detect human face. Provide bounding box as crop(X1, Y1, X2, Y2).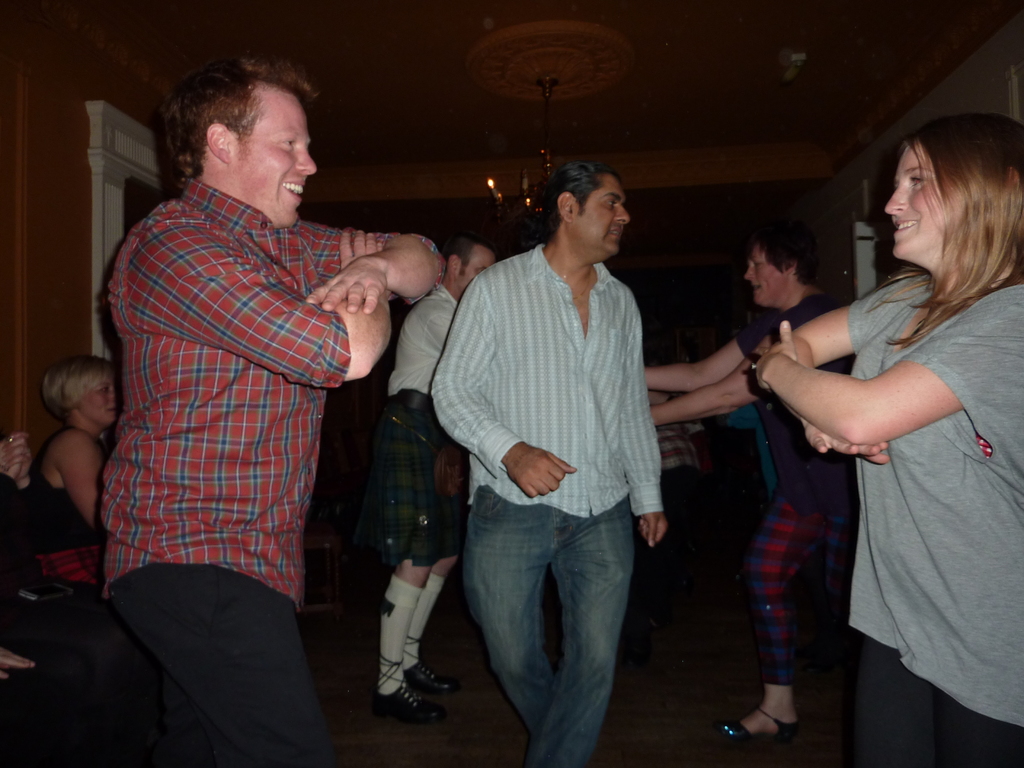
crop(746, 243, 787, 304).
